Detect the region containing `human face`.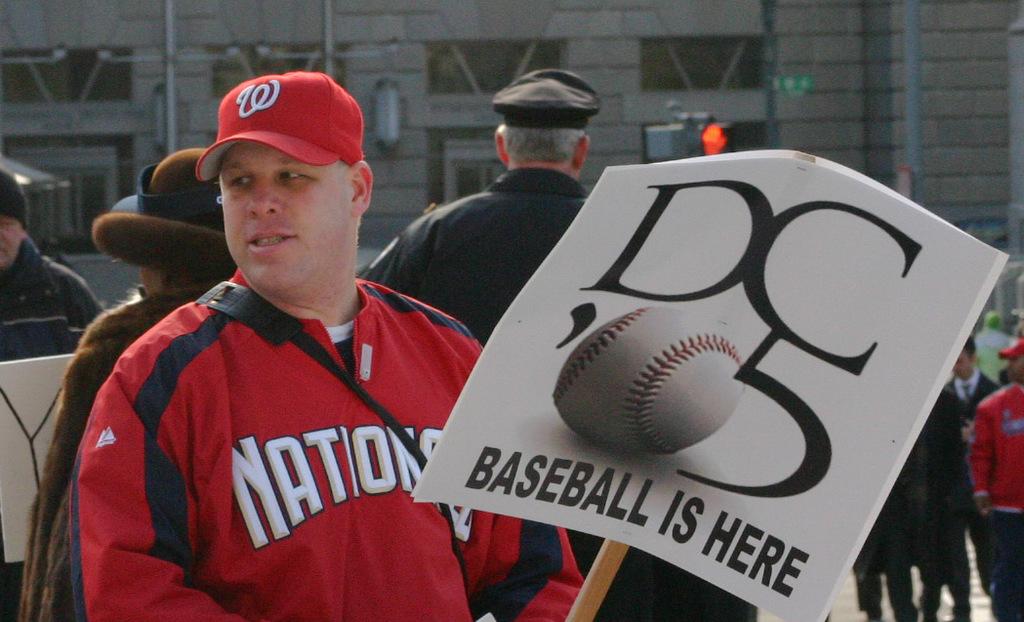
[1007, 353, 1023, 378].
